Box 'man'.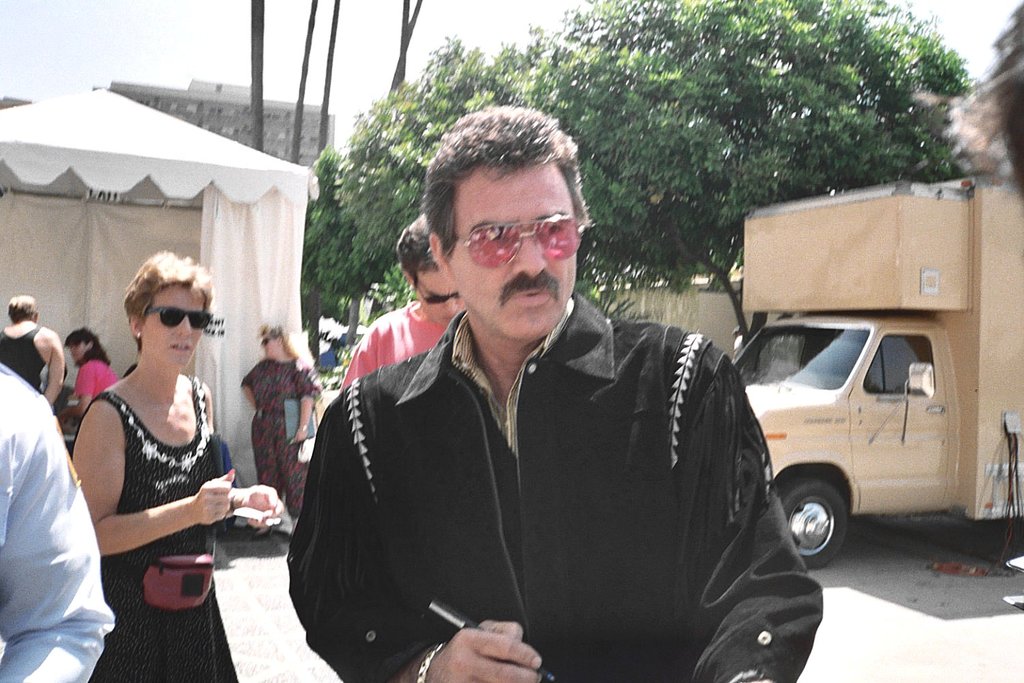
x1=340 y1=208 x2=466 y2=387.
